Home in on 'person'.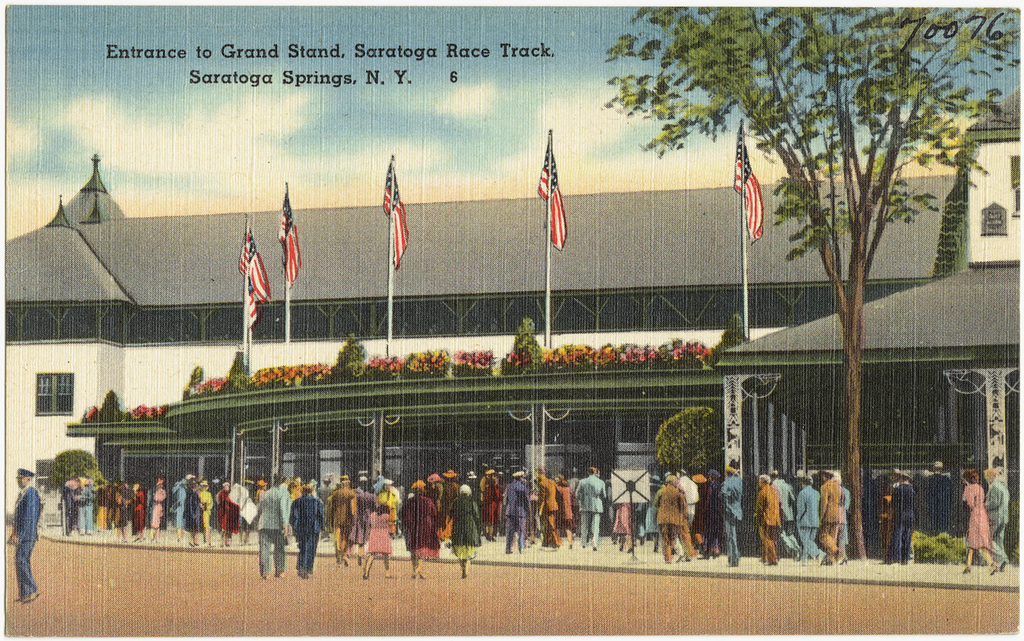
Homed in at x1=258, y1=477, x2=289, y2=580.
